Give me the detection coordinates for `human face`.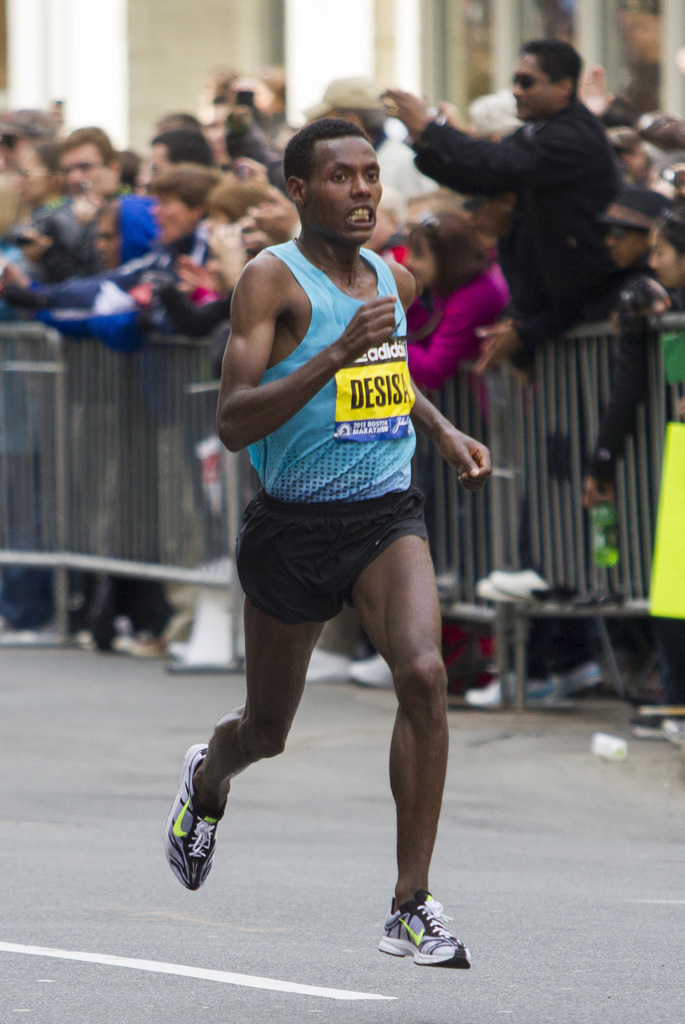
x1=402 y1=204 x2=430 y2=239.
